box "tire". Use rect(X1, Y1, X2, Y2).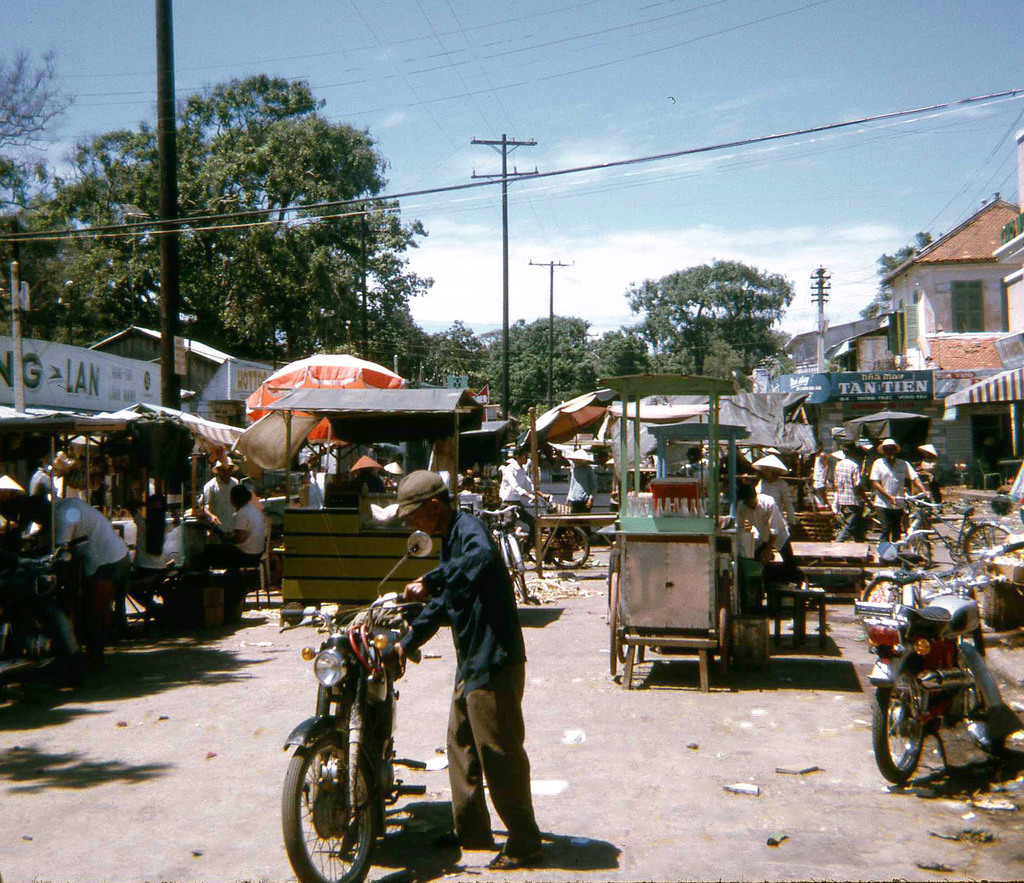
rect(856, 572, 904, 635).
